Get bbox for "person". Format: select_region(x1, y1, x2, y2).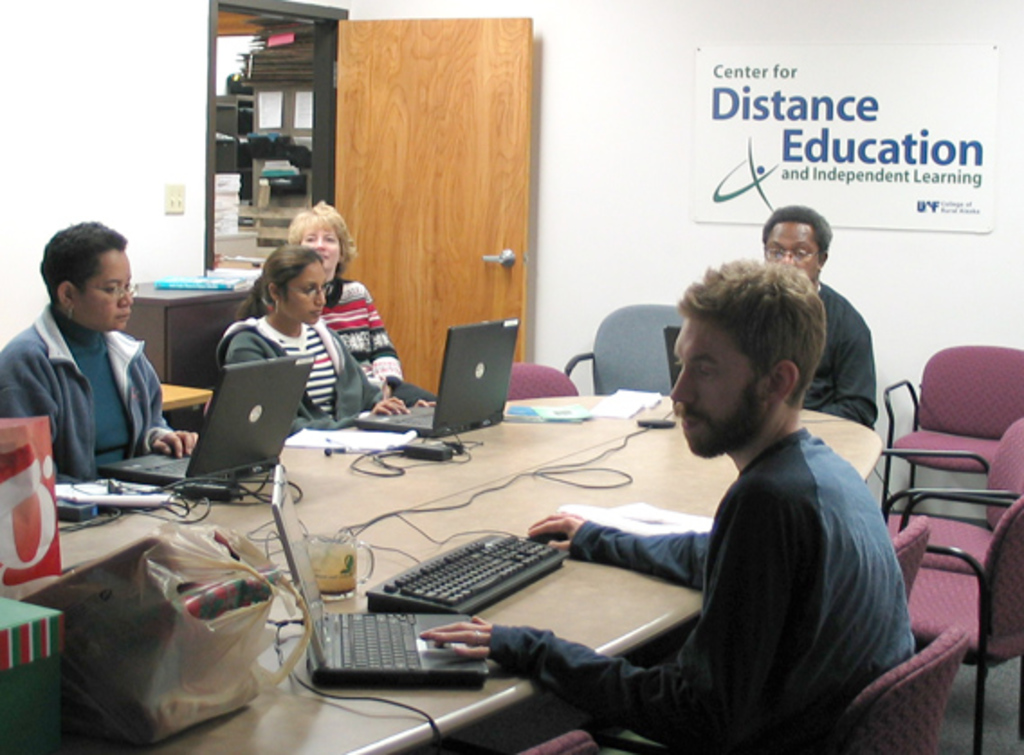
select_region(16, 191, 186, 541).
